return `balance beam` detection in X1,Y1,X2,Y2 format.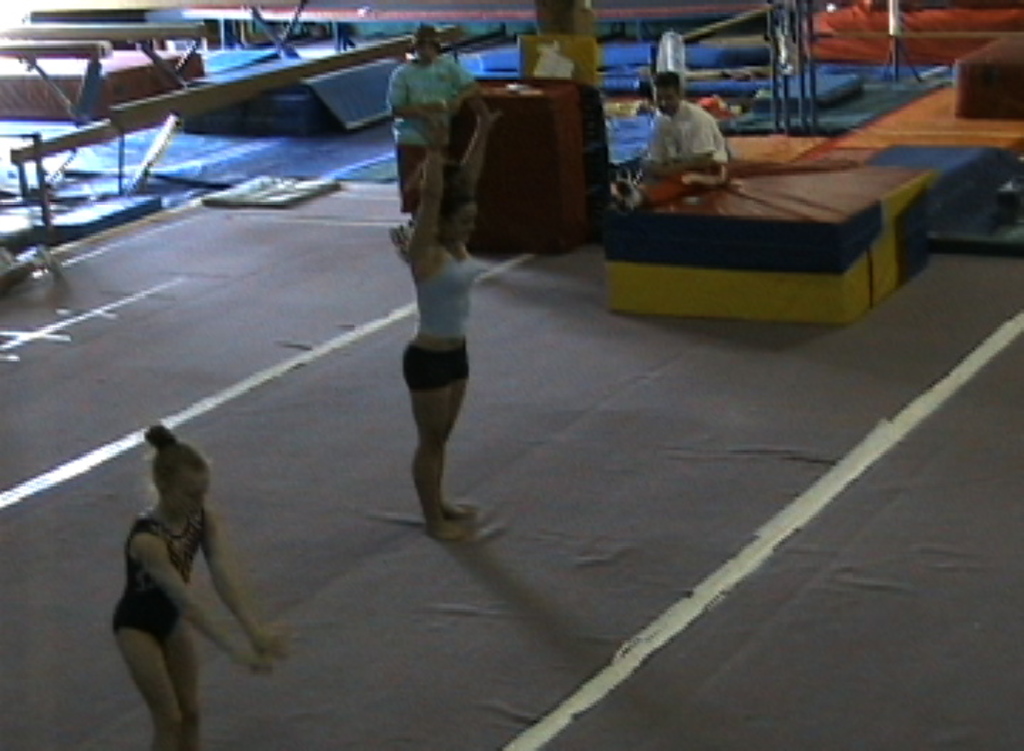
0,41,112,63.
